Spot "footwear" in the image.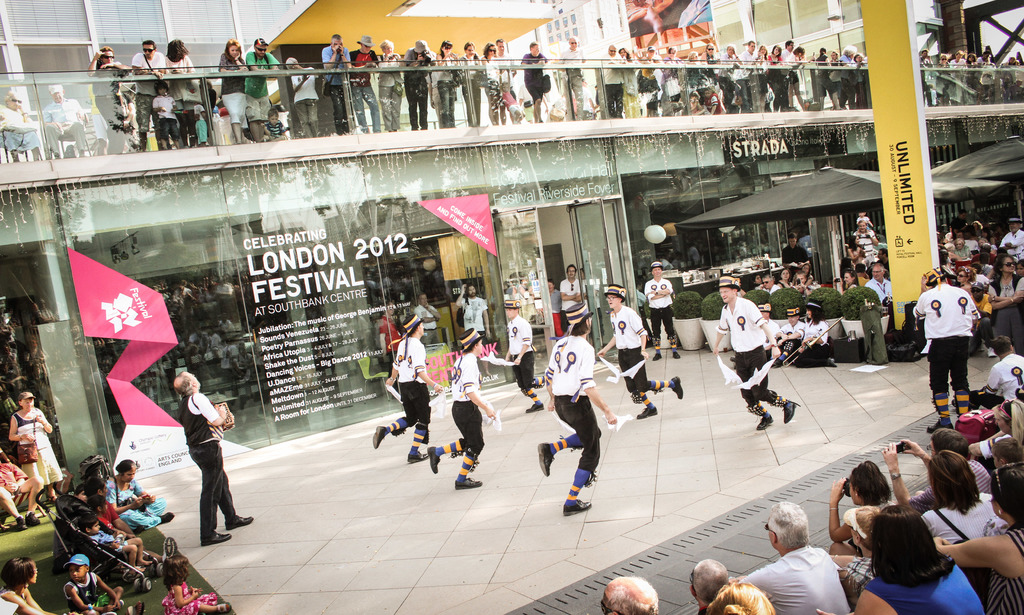
"footwear" found at 373/424/386/451.
